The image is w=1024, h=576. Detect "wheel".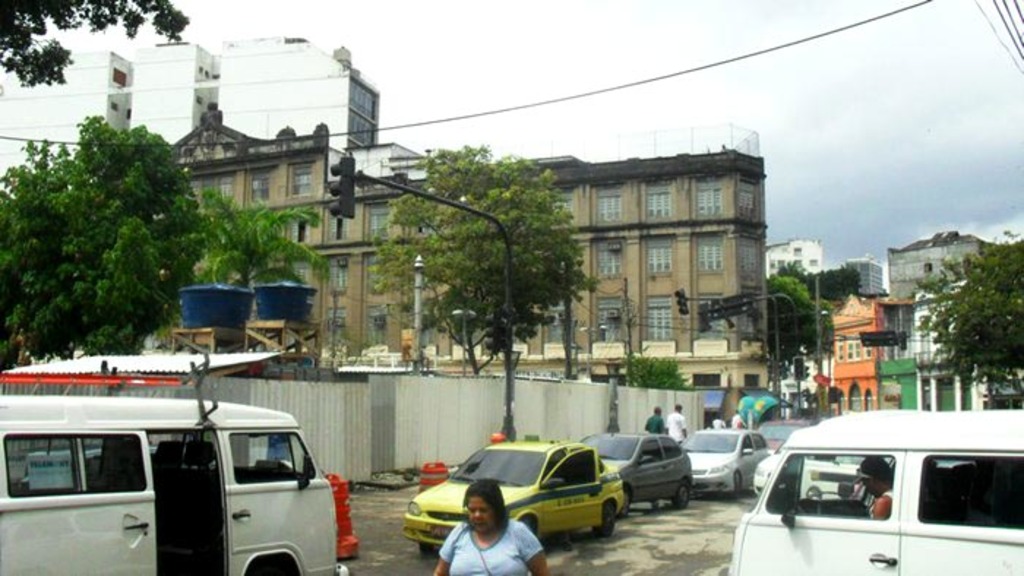
Detection: [left=617, top=488, right=635, bottom=516].
